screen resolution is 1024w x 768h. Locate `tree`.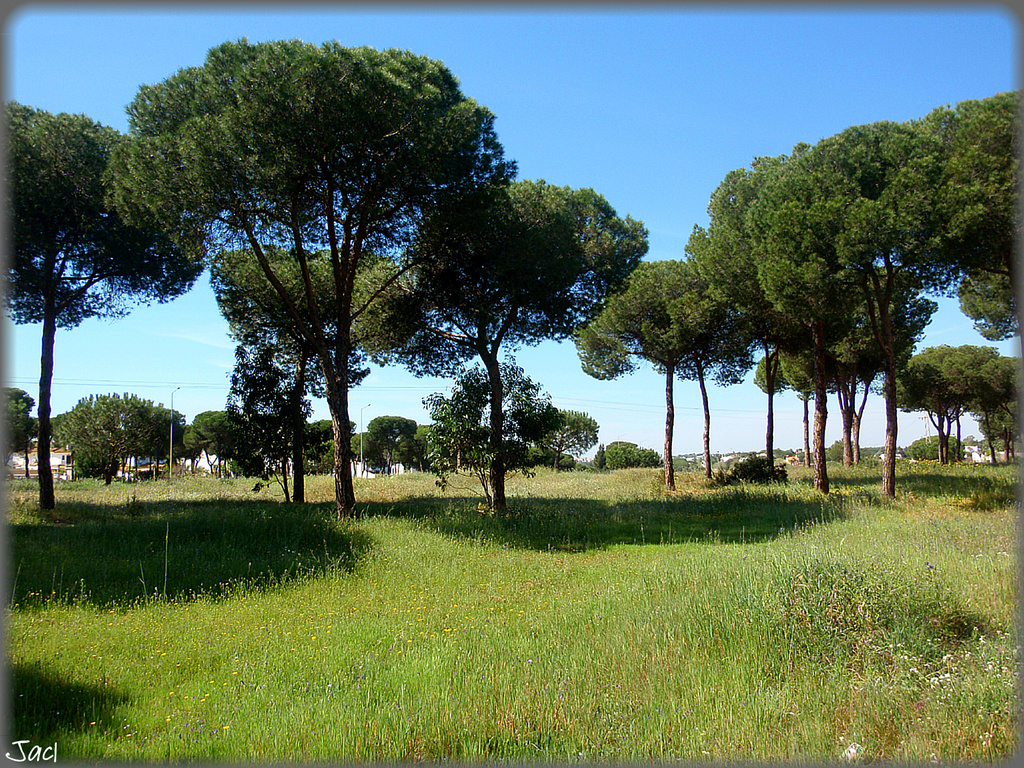
pyautogui.locateOnScreen(292, 415, 356, 483).
